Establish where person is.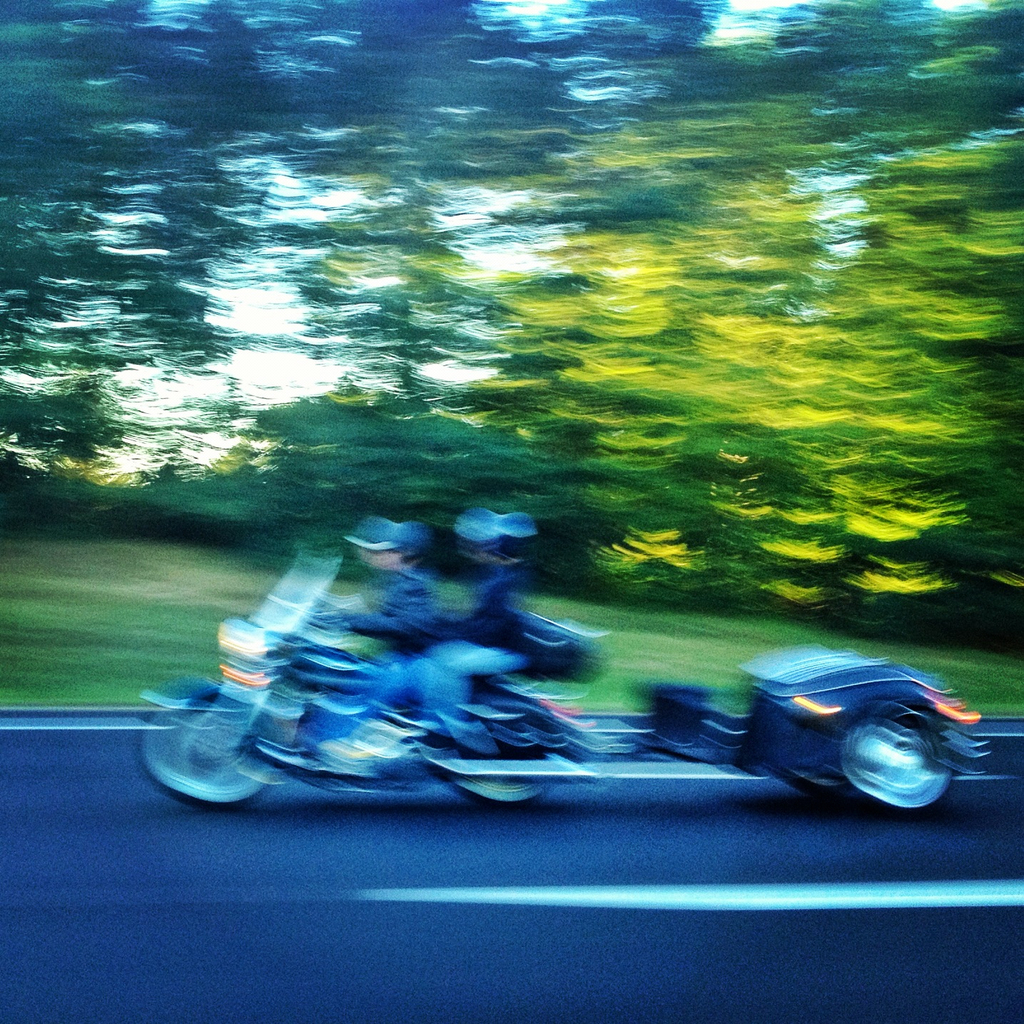
Established at pyautogui.locateOnScreen(417, 501, 537, 761).
